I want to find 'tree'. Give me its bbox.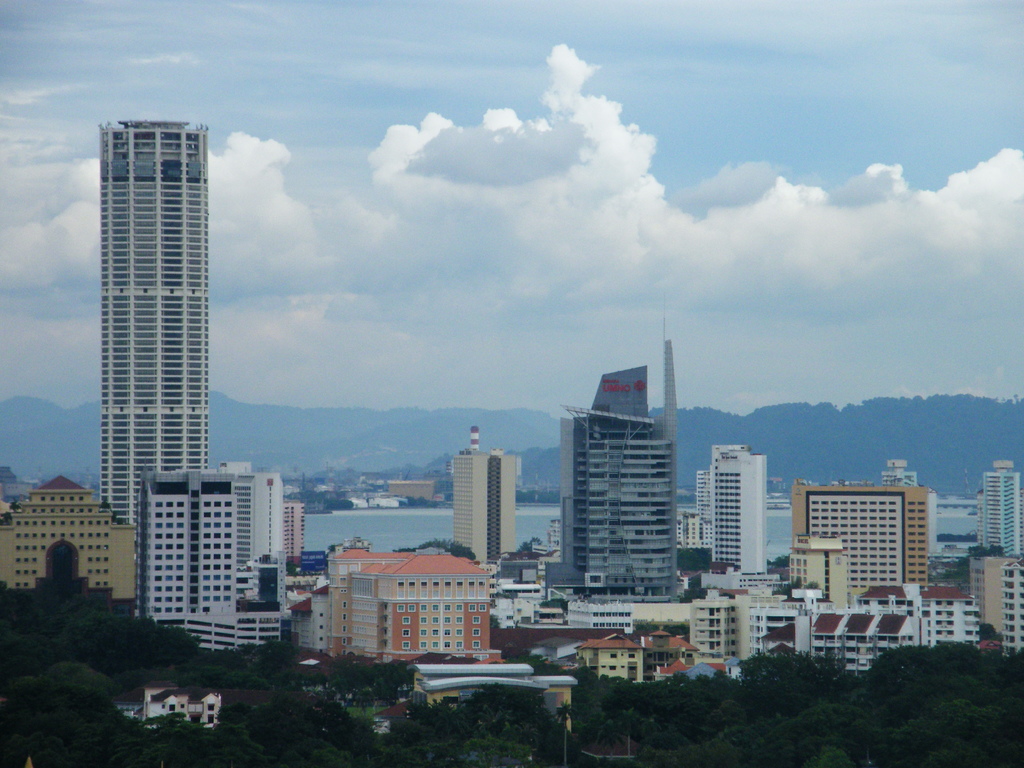
region(387, 537, 480, 562).
